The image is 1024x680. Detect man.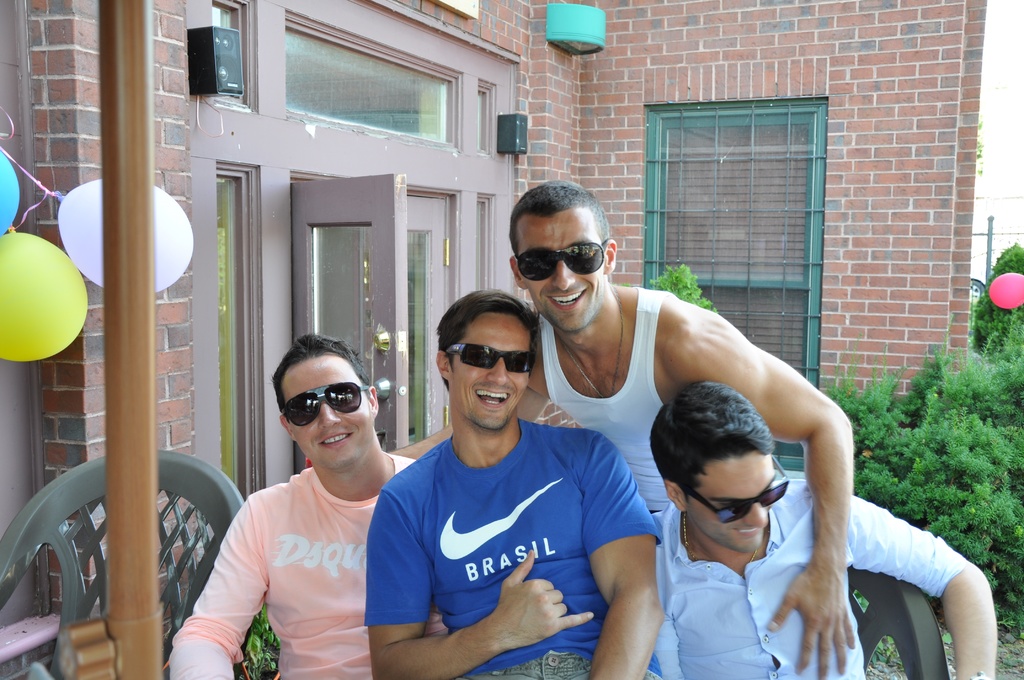
Detection: {"x1": 172, "y1": 332, "x2": 415, "y2": 679}.
